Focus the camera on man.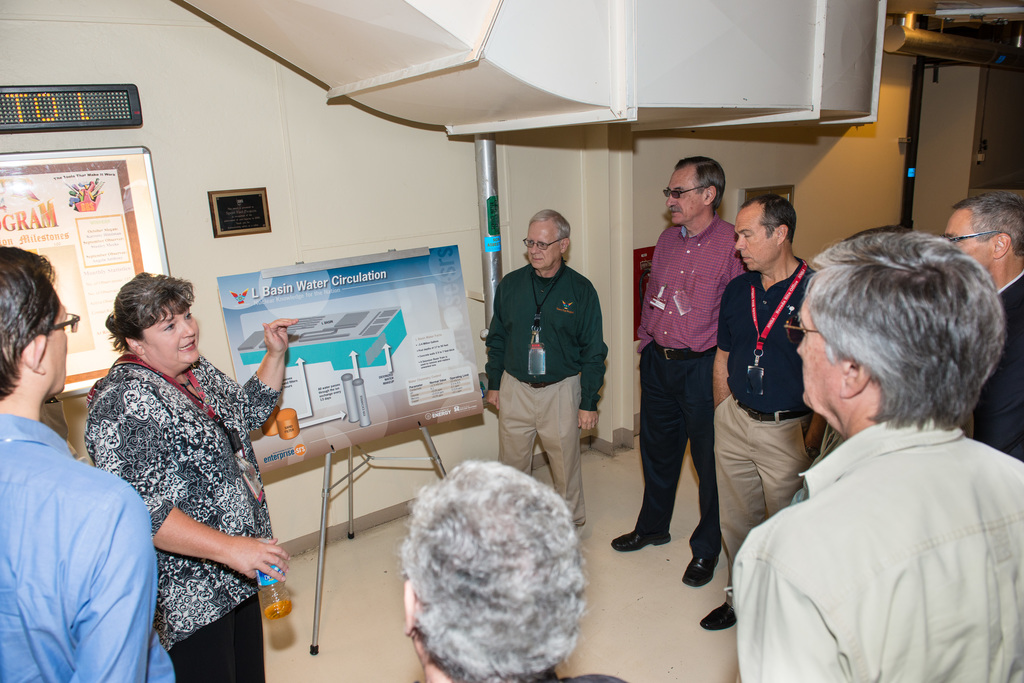
Focus region: locate(940, 189, 1023, 448).
